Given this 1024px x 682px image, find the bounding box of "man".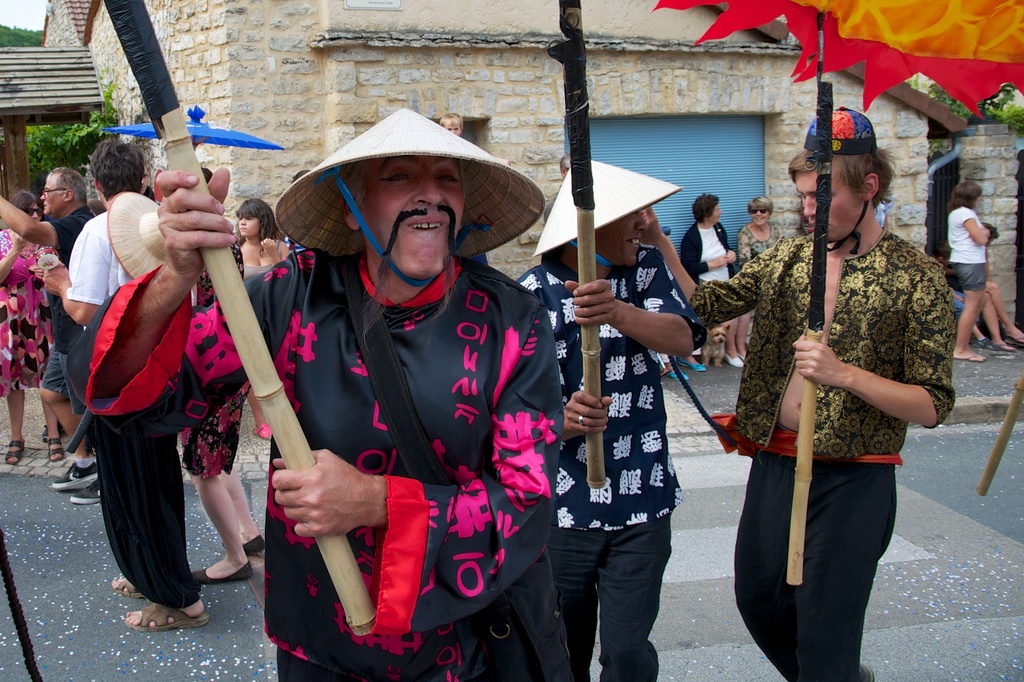
select_region(224, 122, 577, 681).
